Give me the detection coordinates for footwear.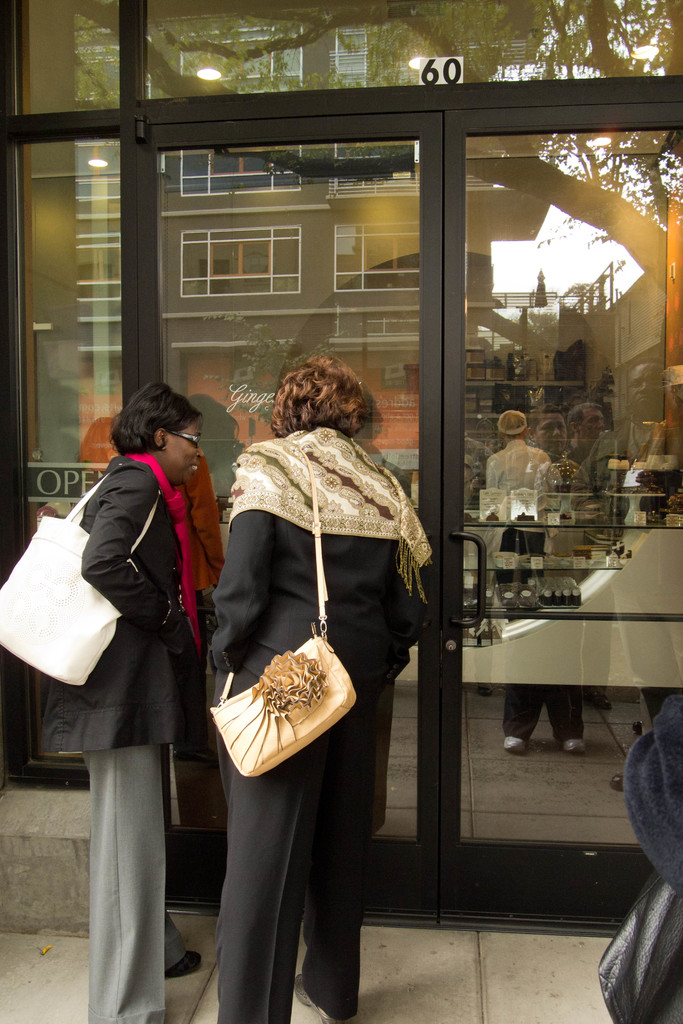
BBox(560, 739, 582, 755).
